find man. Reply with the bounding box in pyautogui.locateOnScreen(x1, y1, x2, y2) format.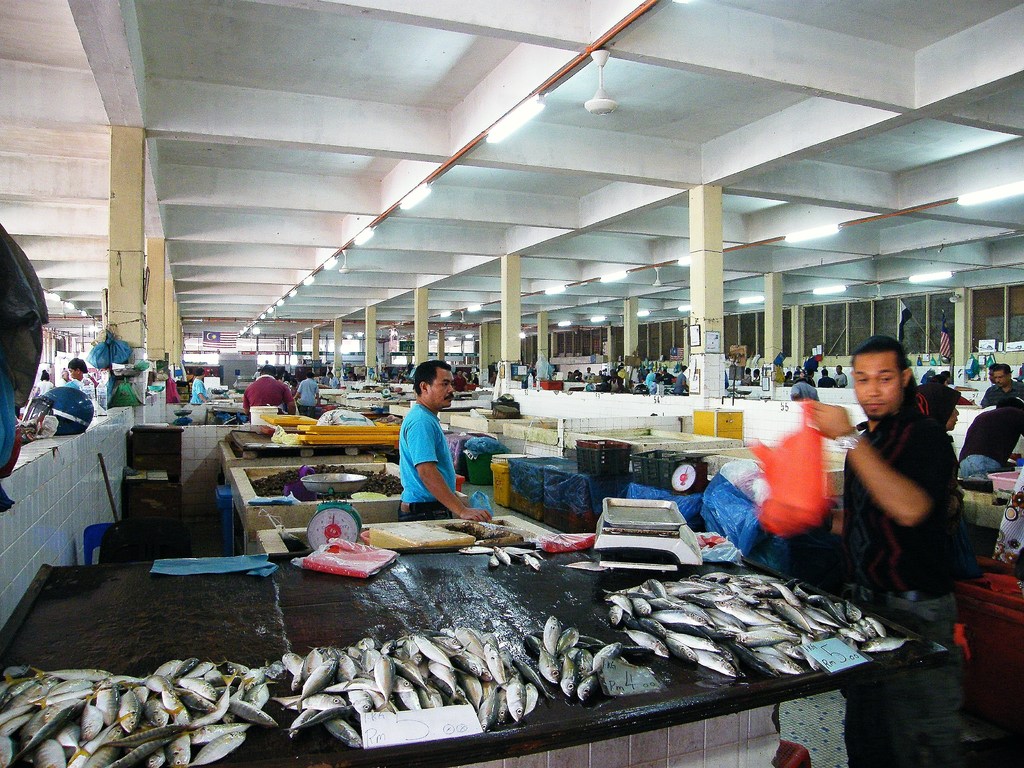
pyautogui.locateOnScreen(822, 331, 979, 636).
